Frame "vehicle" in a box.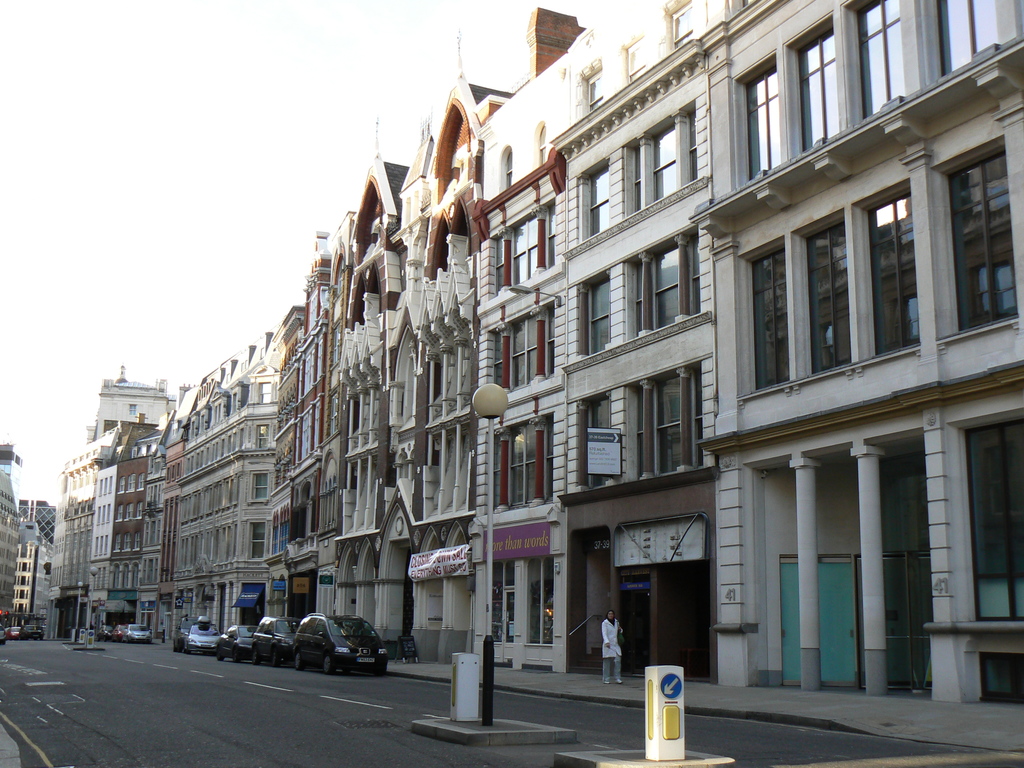
[289, 609, 388, 675].
